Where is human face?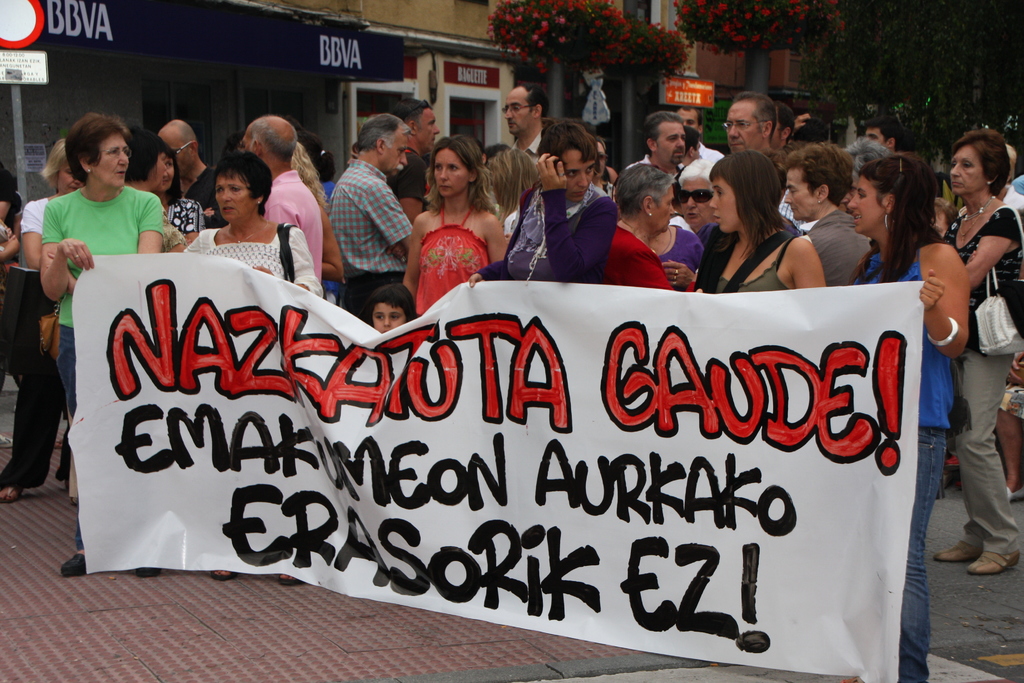
rect(382, 128, 410, 171).
